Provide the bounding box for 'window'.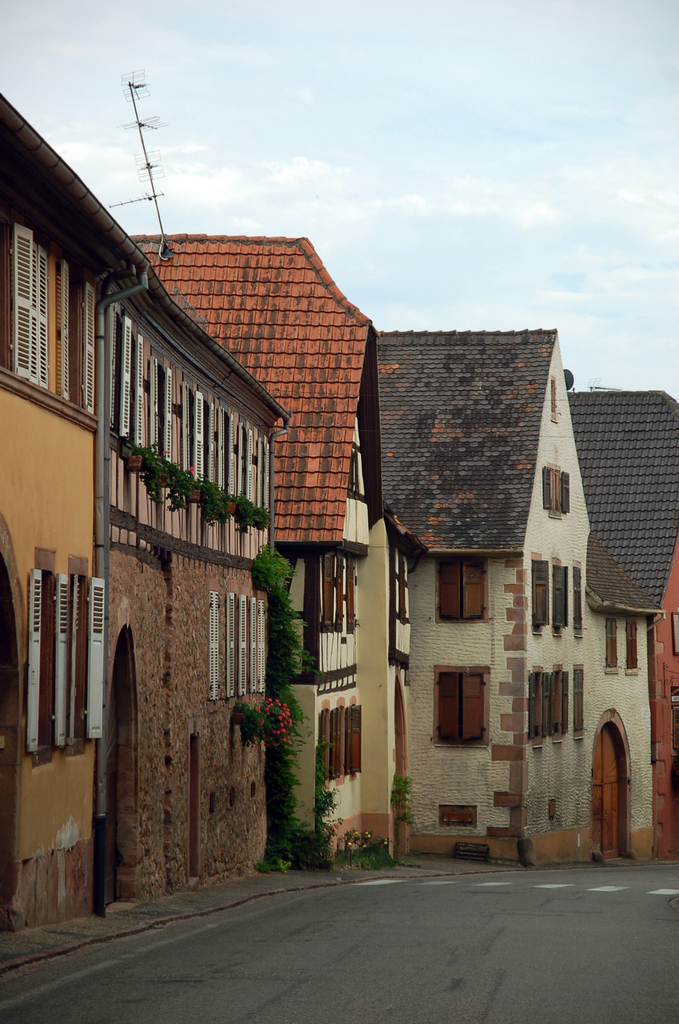
region(436, 669, 495, 760).
